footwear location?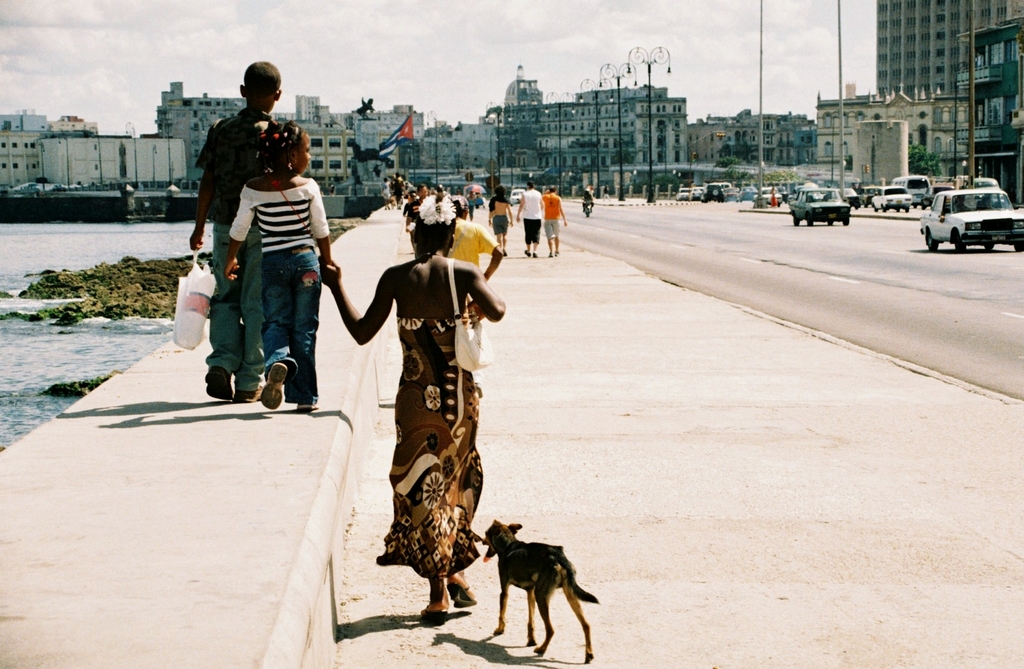
bbox=[261, 363, 285, 409]
